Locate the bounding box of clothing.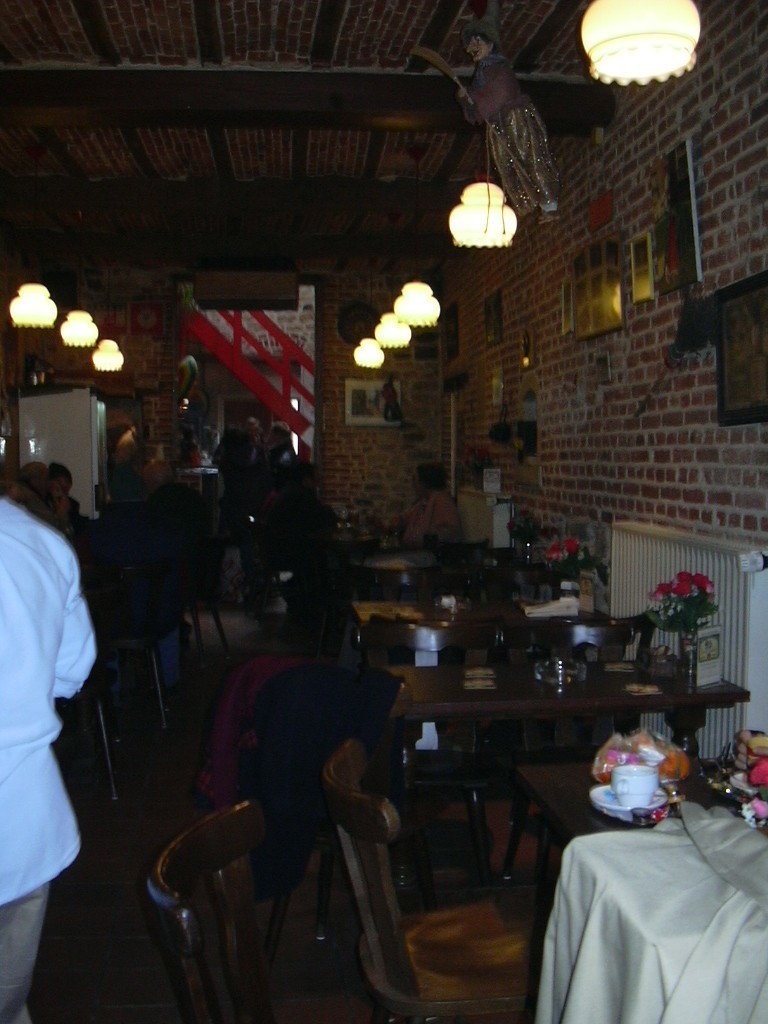
Bounding box: 13,446,122,893.
